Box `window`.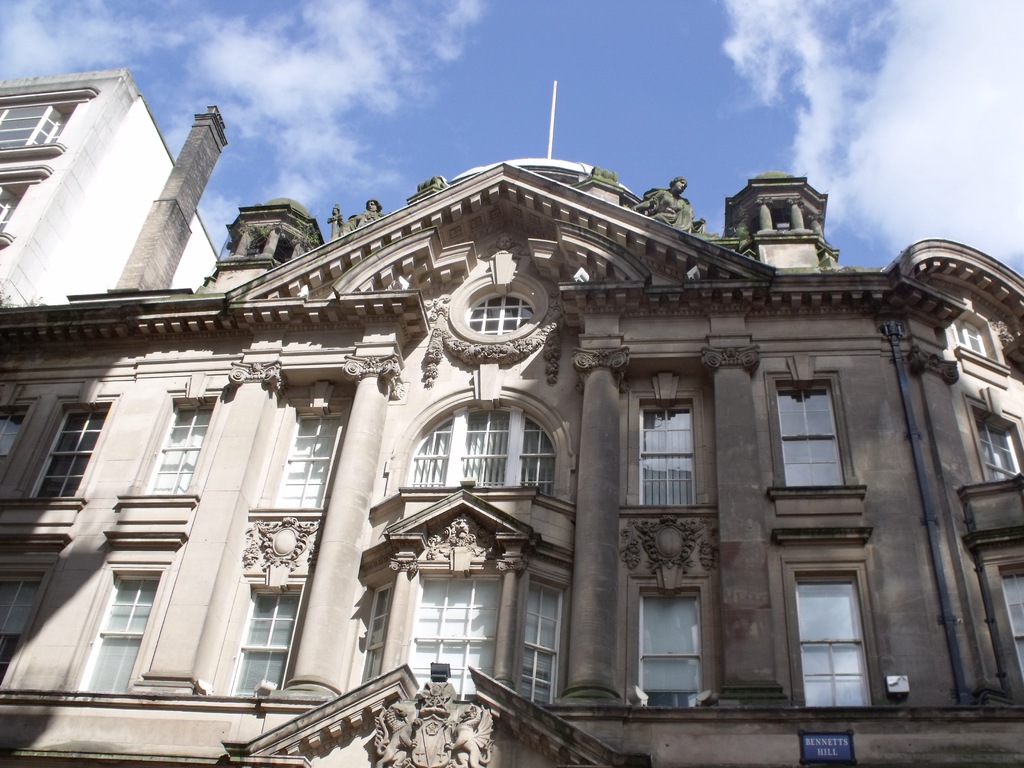
[left=467, top=289, right=539, bottom=333].
